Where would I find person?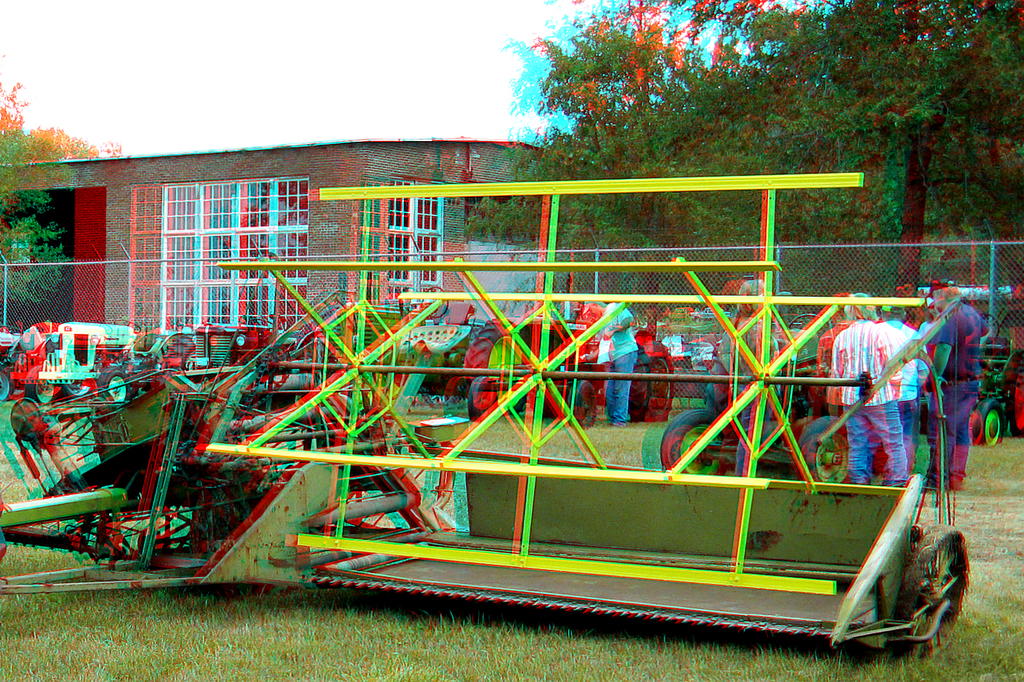
At <region>927, 283, 985, 493</region>.
